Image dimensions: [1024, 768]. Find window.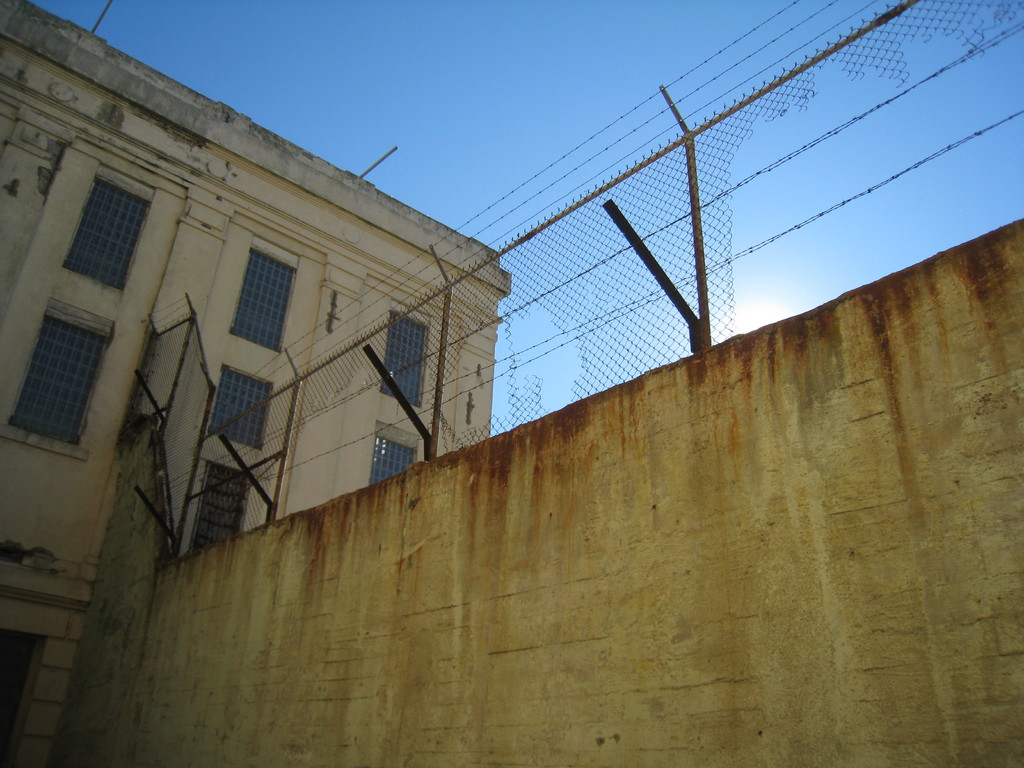
bbox=[185, 461, 248, 548].
